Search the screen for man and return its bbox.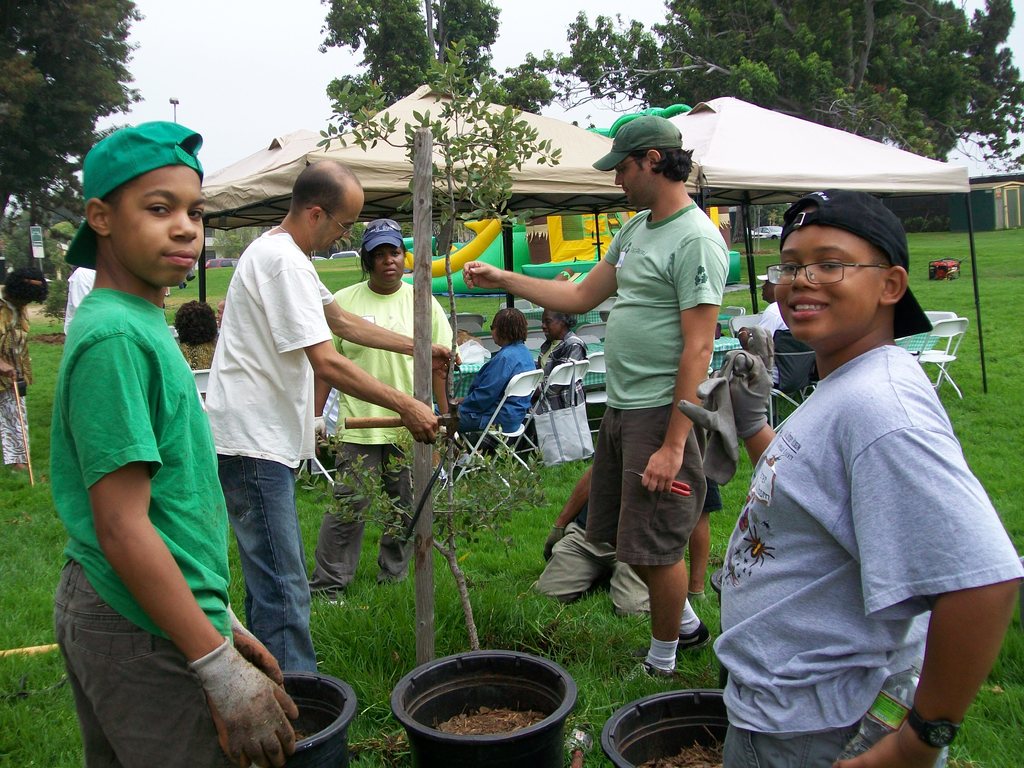
Found: Rect(461, 114, 728, 686).
